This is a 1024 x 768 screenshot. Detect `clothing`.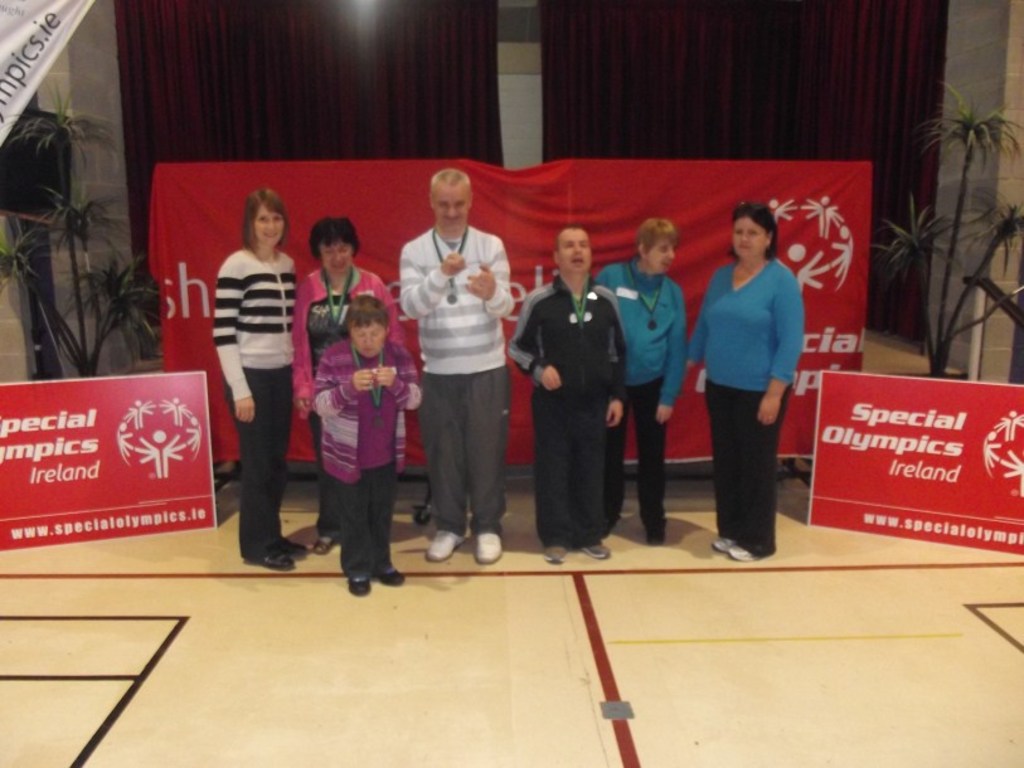
left=511, top=282, right=627, bottom=553.
